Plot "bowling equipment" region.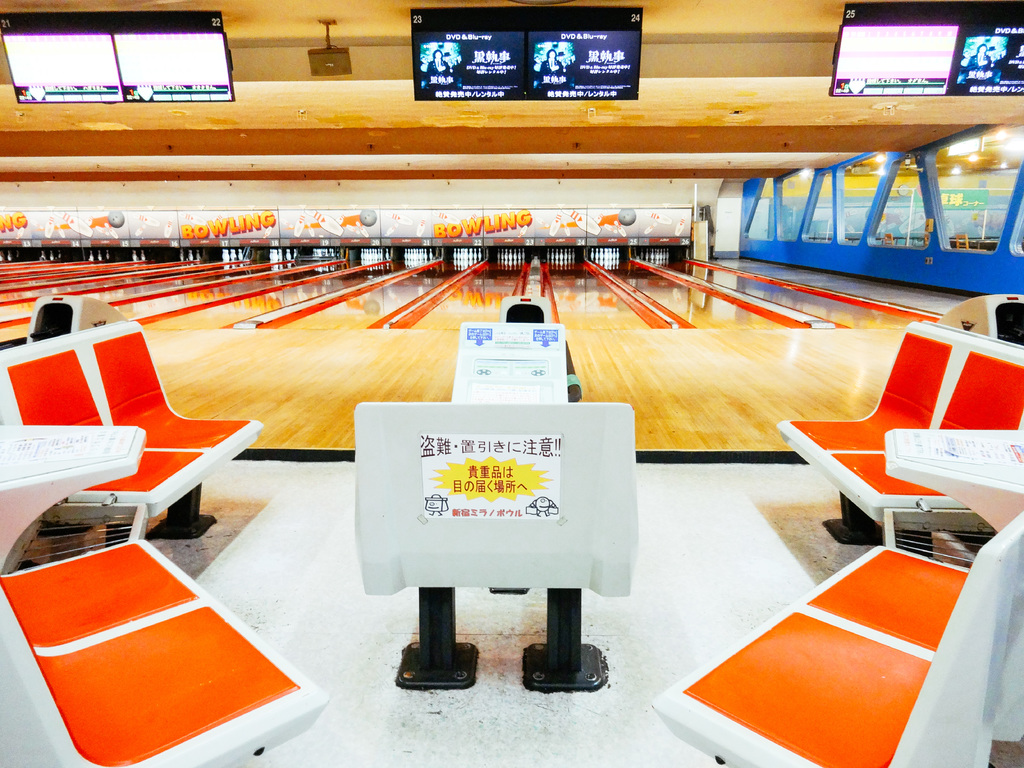
Plotted at box=[415, 219, 426, 236].
